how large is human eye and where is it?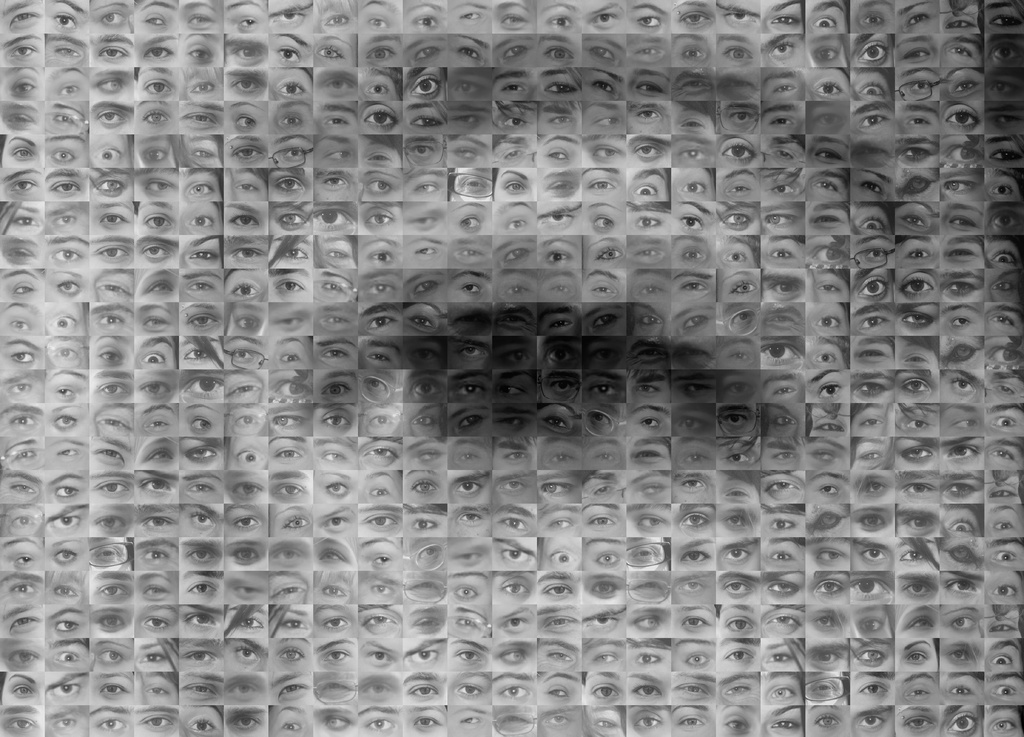
Bounding box: <box>186,213,212,228</box>.
